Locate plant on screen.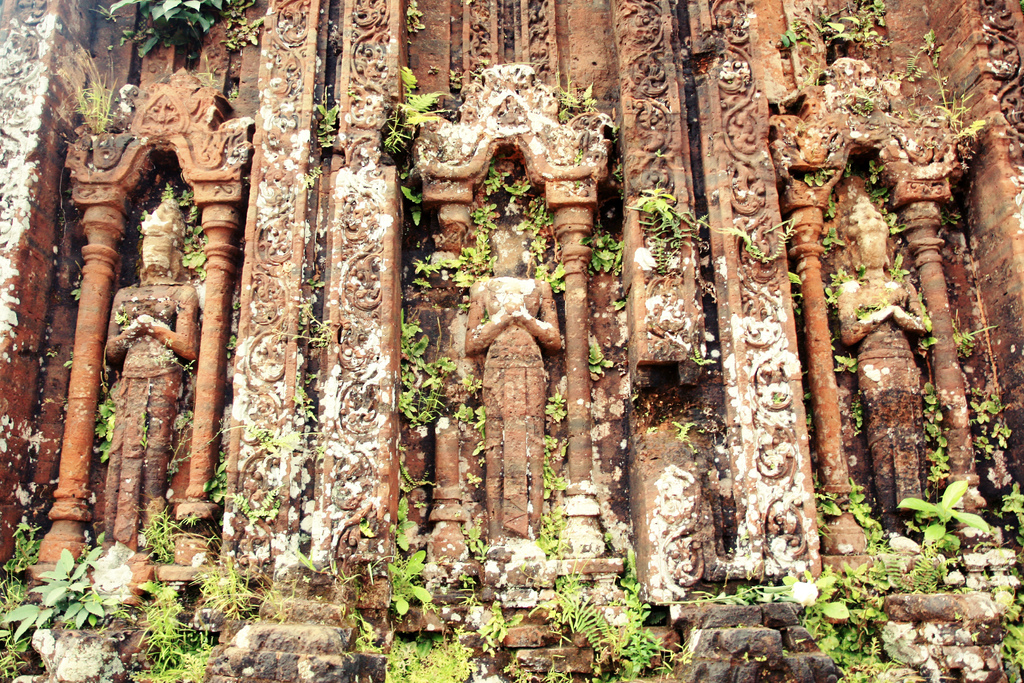
On screen at 917, 292, 936, 334.
